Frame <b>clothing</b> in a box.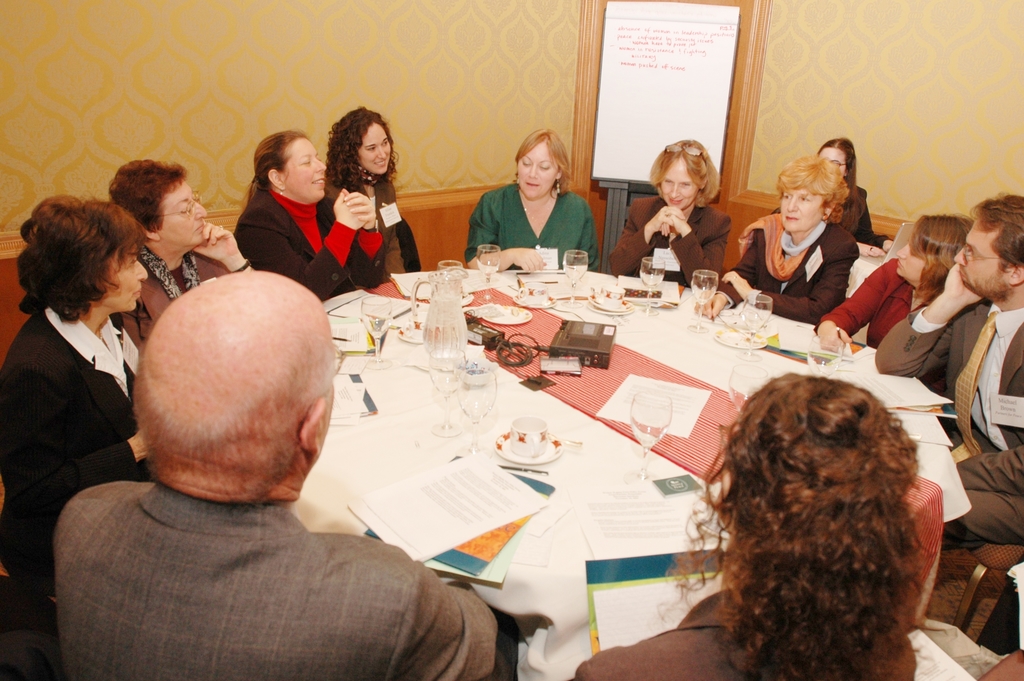
724:208:858:329.
